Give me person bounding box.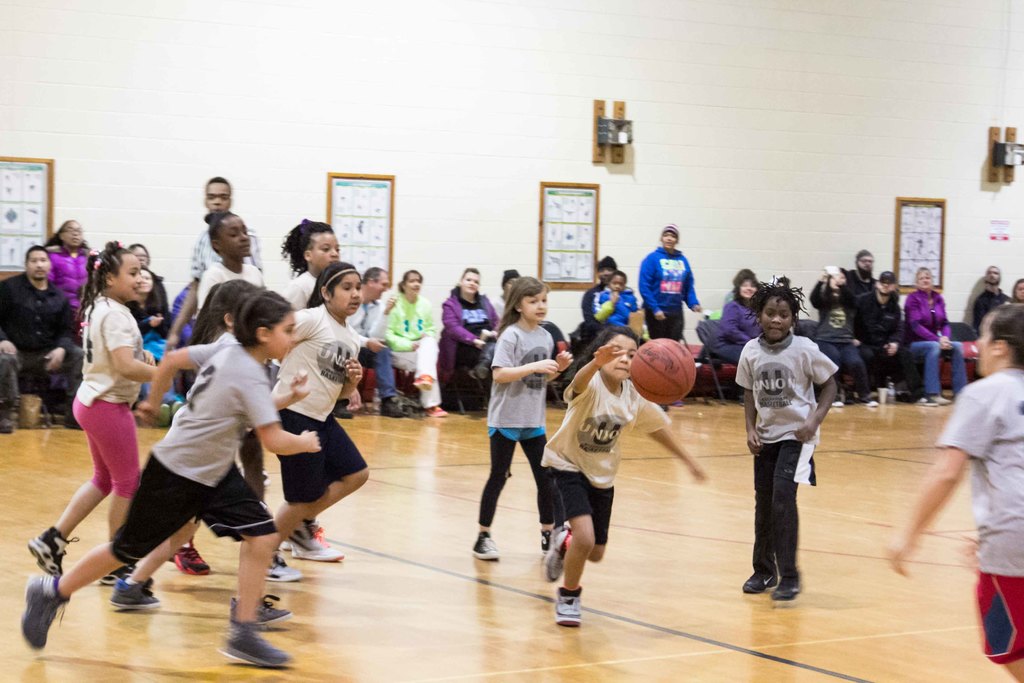
bbox(643, 229, 708, 333).
